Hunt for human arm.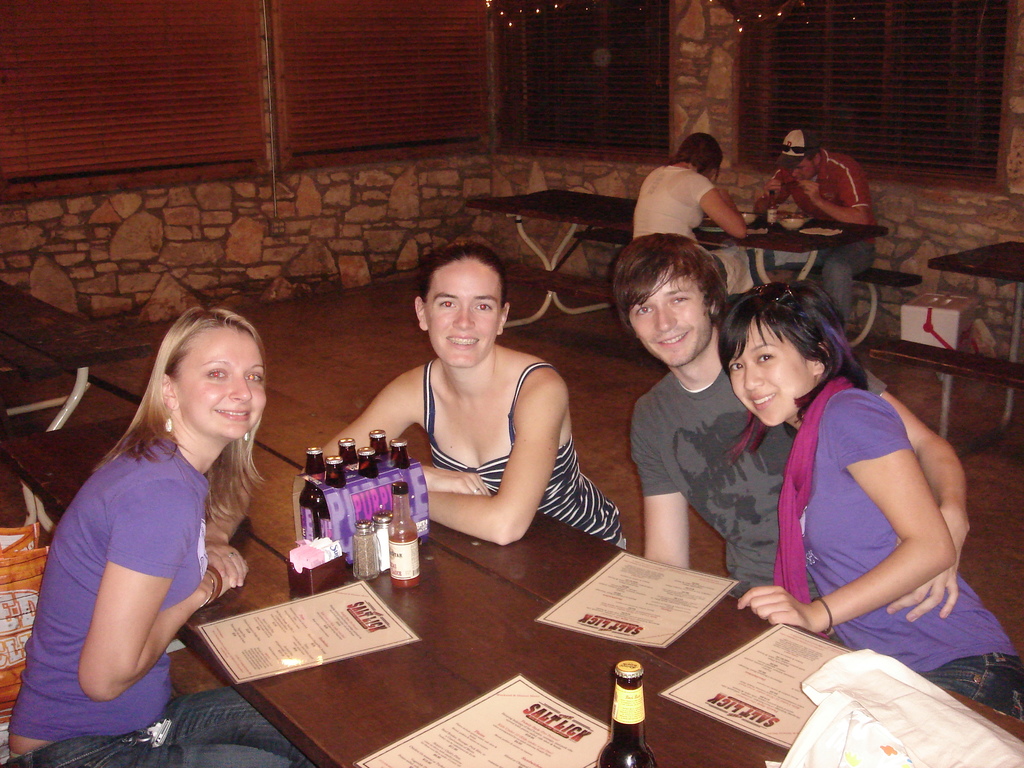
Hunted down at pyautogui.locateOnScreen(422, 384, 552, 541).
